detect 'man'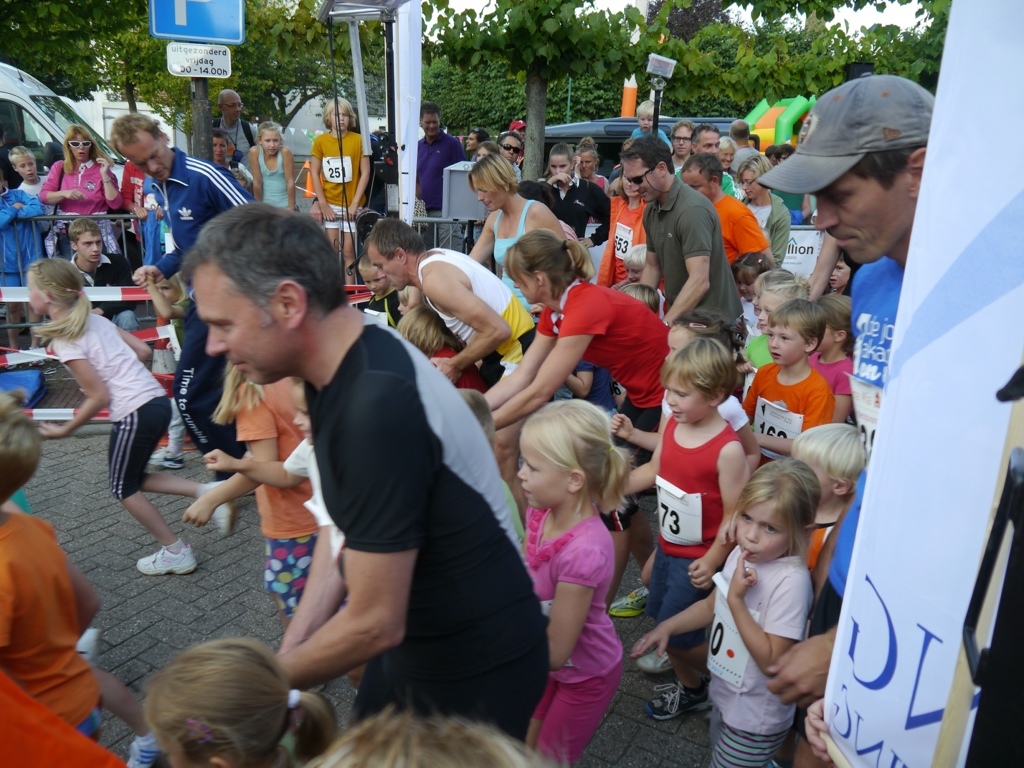
624 137 750 341
